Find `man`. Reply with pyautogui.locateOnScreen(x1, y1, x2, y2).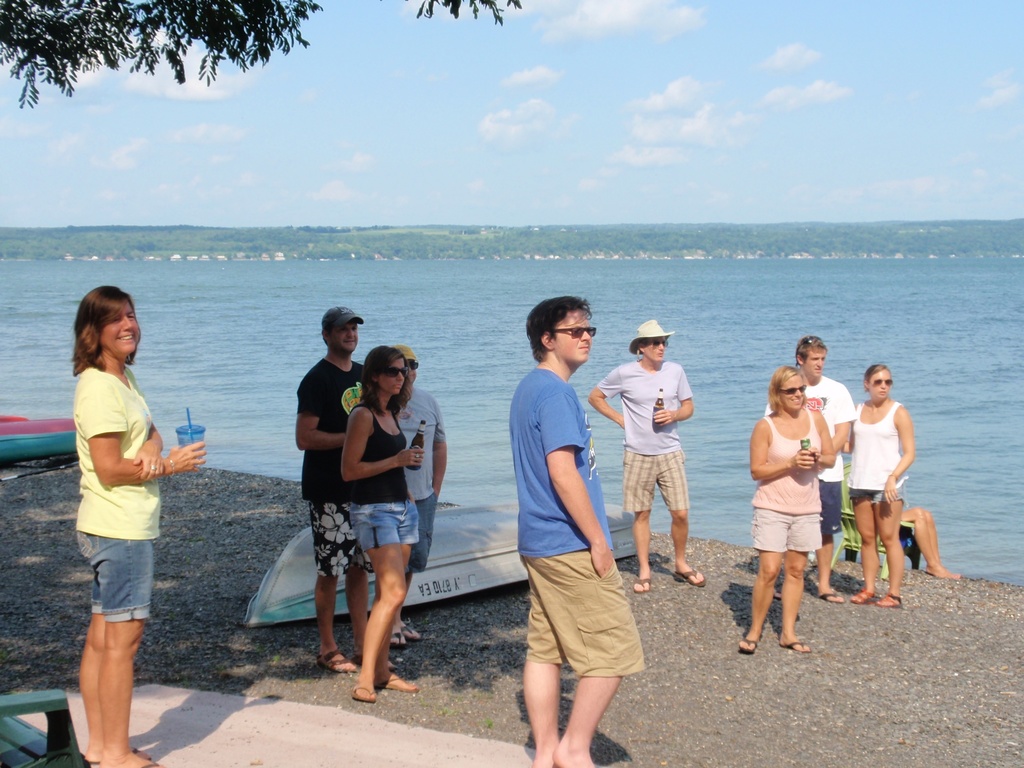
pyautogui.locateOnScreen(586, 318, 707, 597).
